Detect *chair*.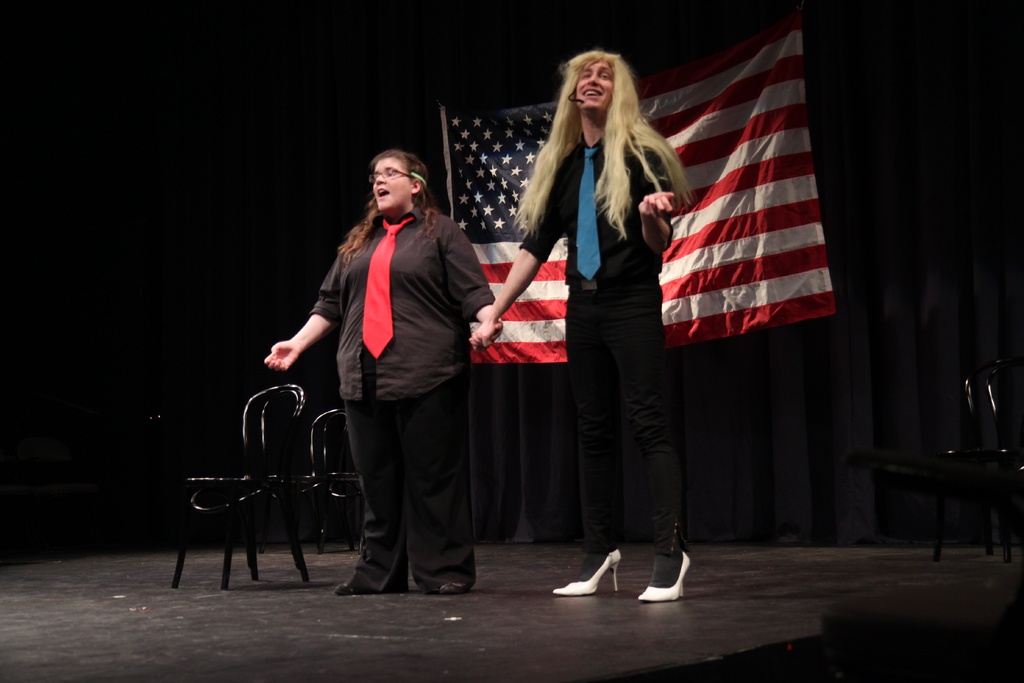
Detected at rect(163, 381, 308, 591).
